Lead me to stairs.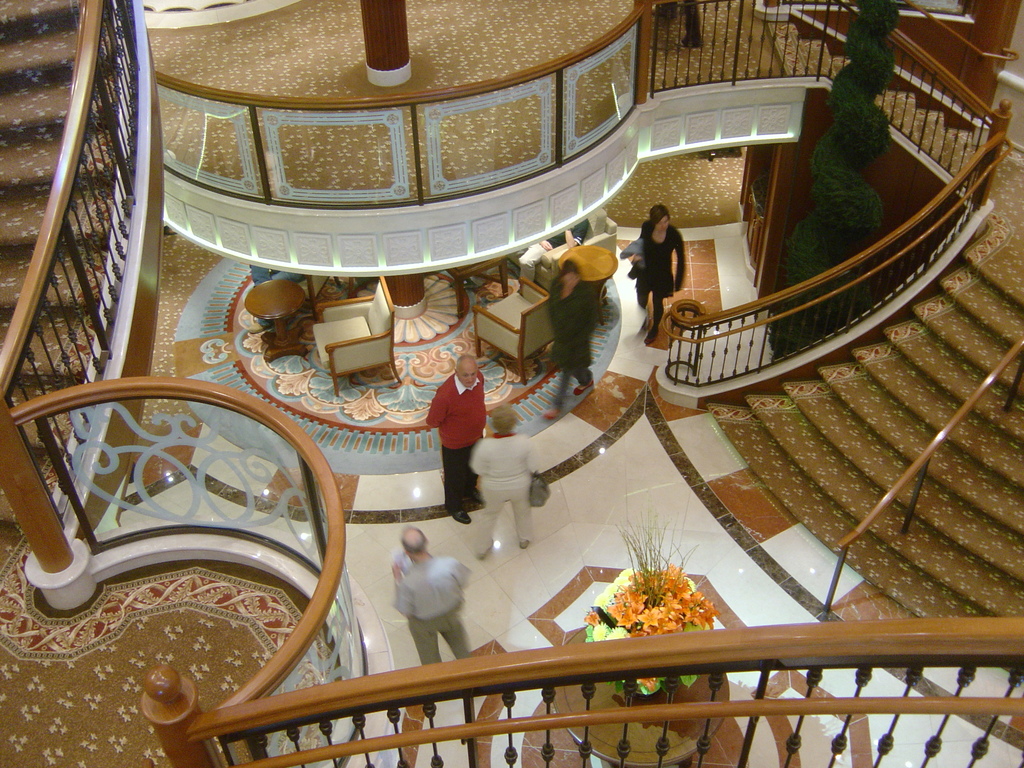
Lead to bbox=(707, 254, 1023, 616).
